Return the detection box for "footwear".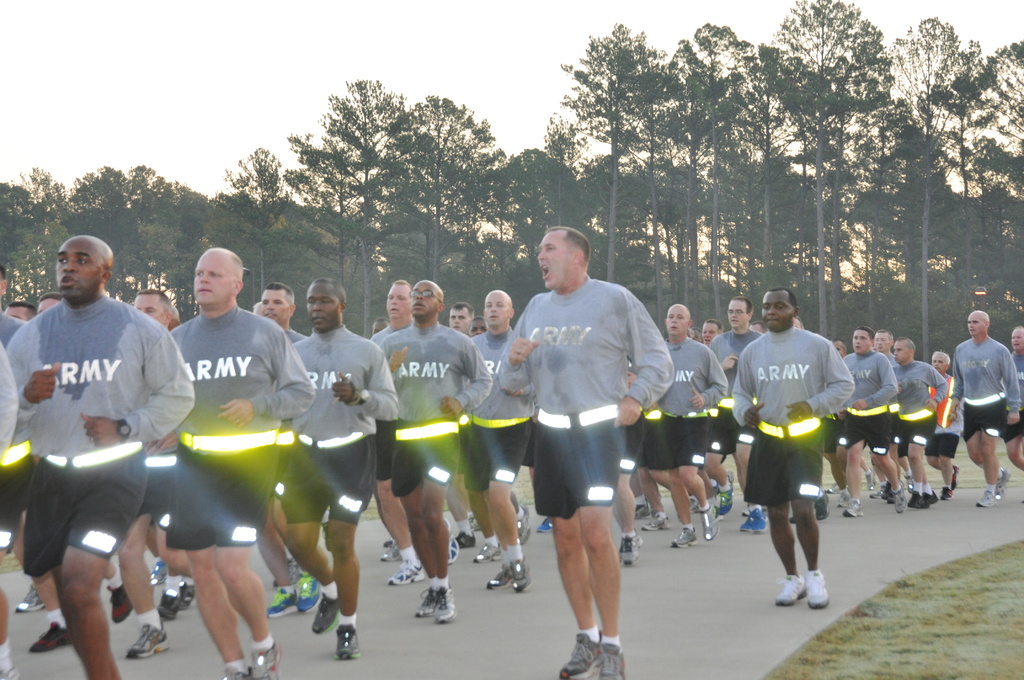
(158, 589, 177, 620).
